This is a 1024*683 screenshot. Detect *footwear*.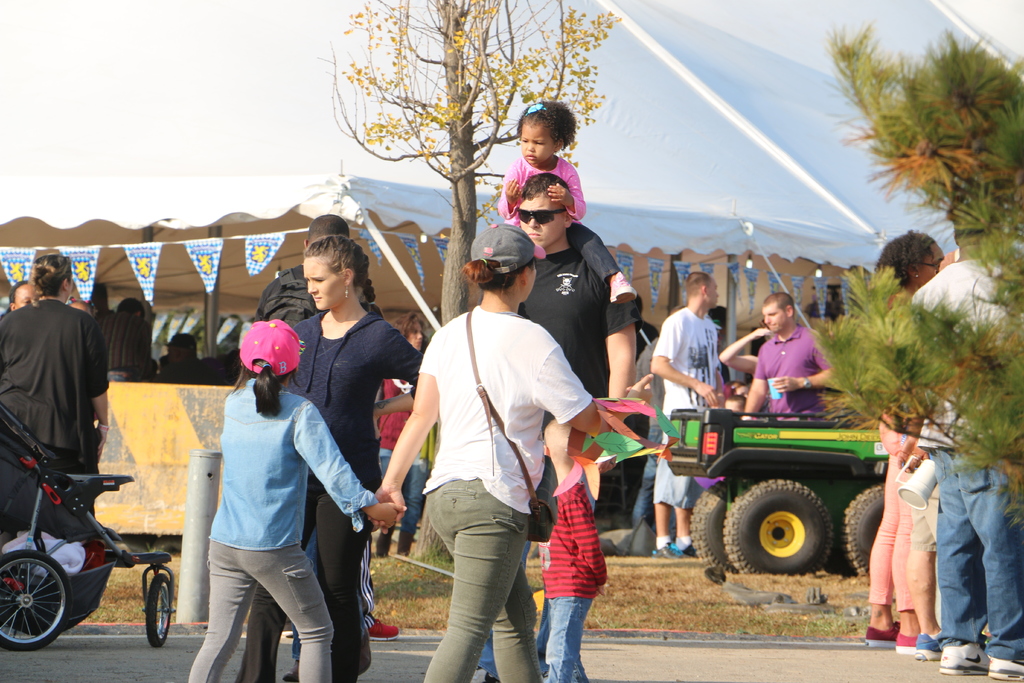
bbox(686, 542, 701, 562).
